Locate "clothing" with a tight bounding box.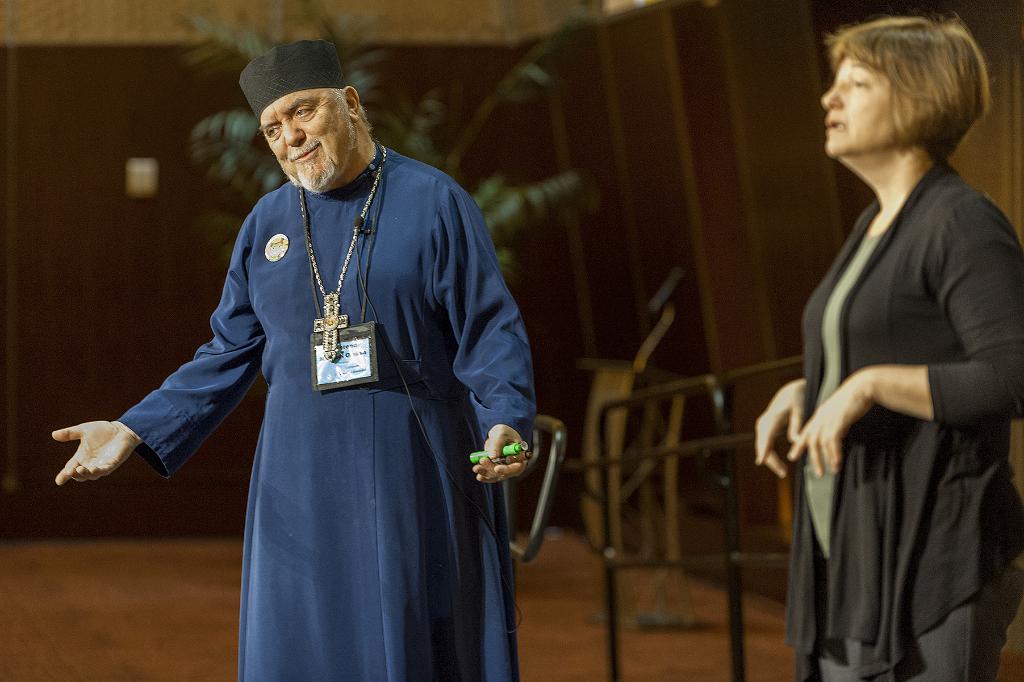
[781, 146, 1023, 681].
